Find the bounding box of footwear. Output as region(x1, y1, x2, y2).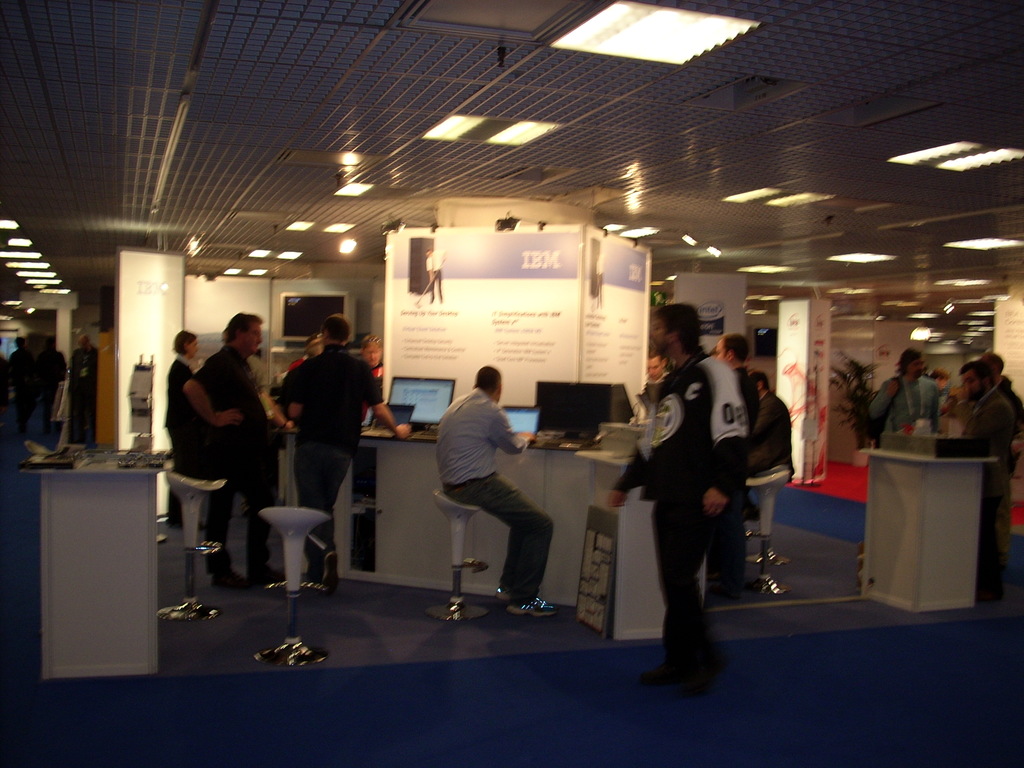
region(510, 594, 548, 616).
